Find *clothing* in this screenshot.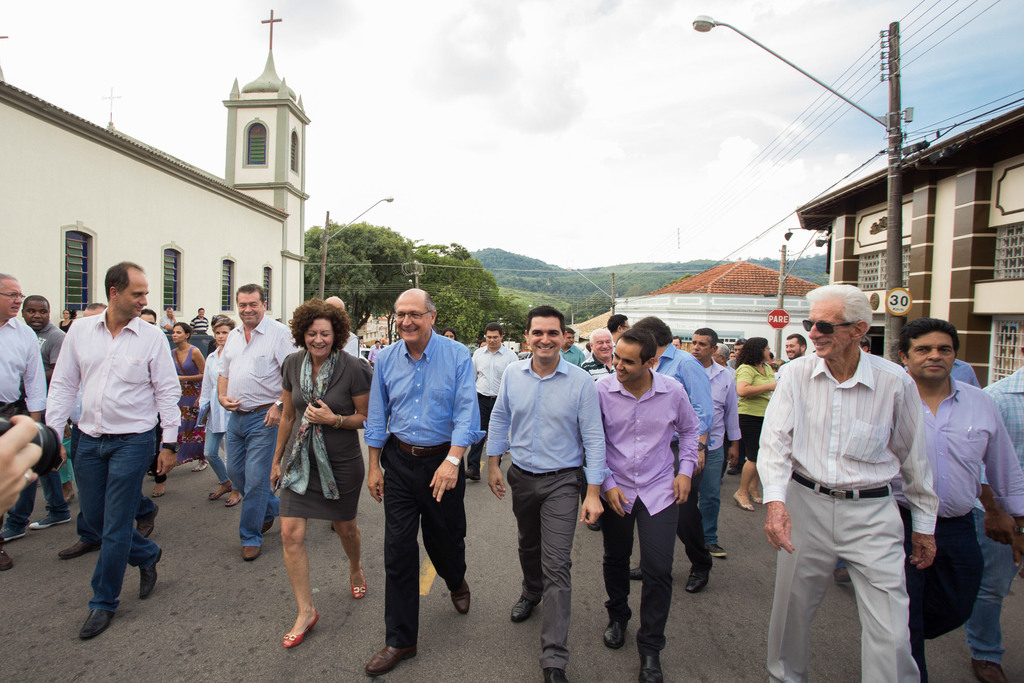
The bounding box for *clothing* is [left=170, top=340, right=211, bottom=472].
